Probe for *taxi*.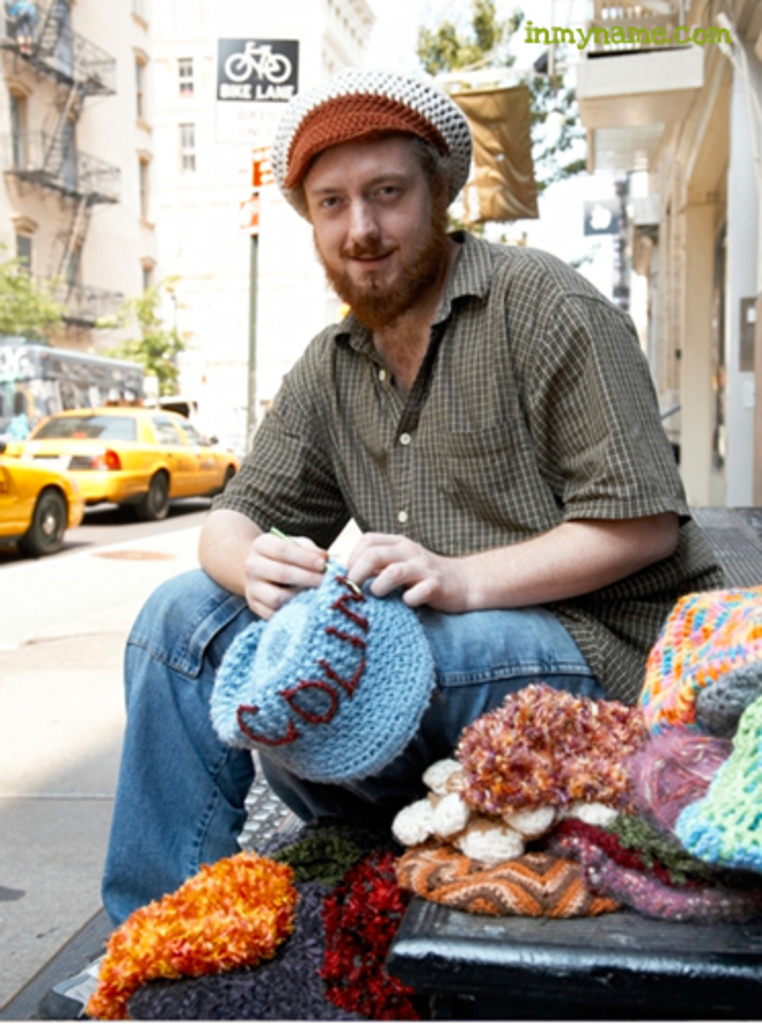
Probe result: pyautogui.locateOnScreen(0, 444, 90, 547).
